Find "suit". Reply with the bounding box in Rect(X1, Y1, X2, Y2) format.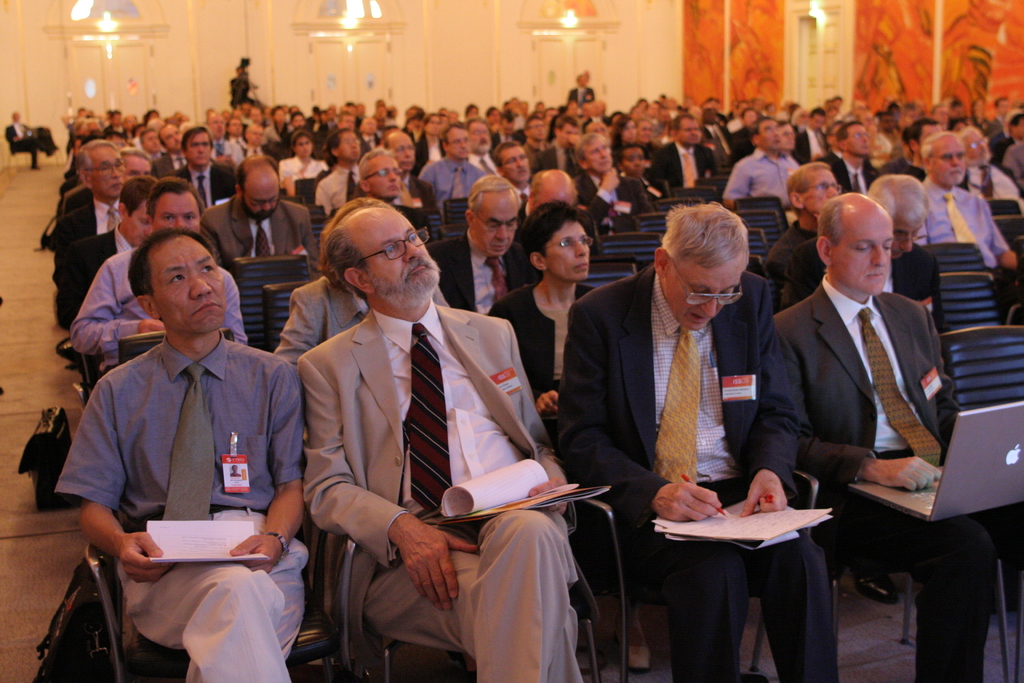
Rect(154, 151, 181, 178).
